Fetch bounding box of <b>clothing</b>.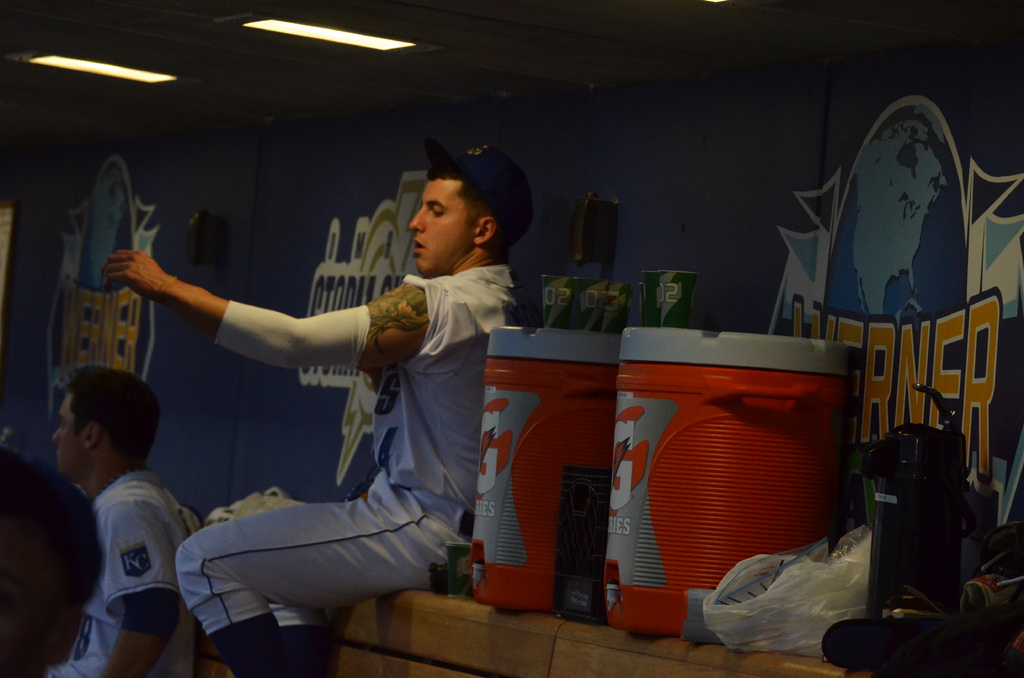
Bbox: Rect(58, 401, 204, 661).
